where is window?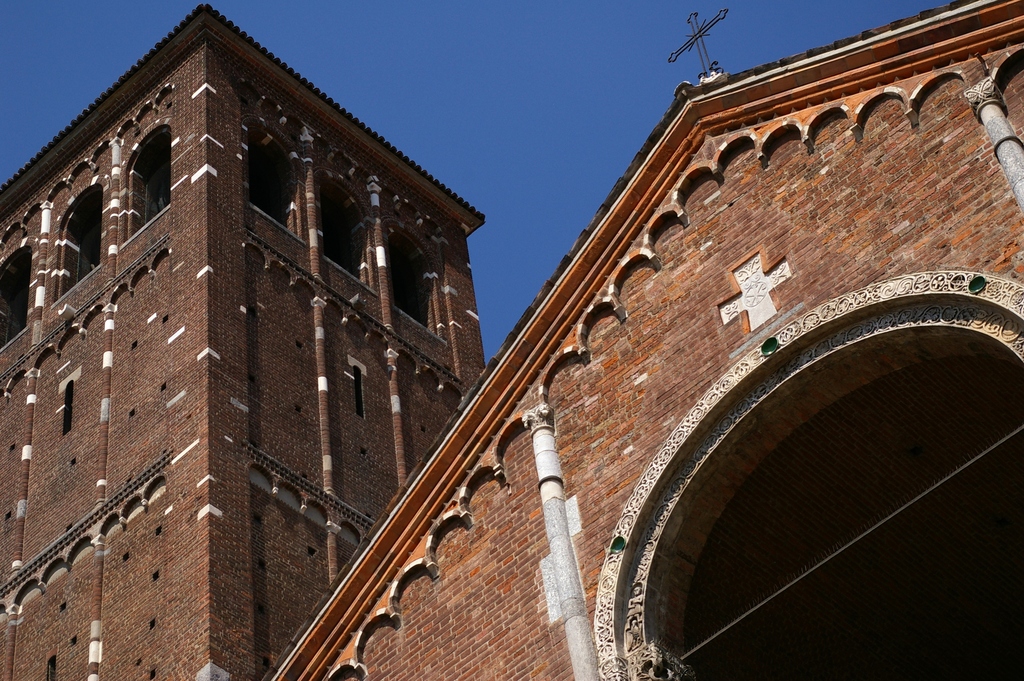
246, 120, 299, 242.
